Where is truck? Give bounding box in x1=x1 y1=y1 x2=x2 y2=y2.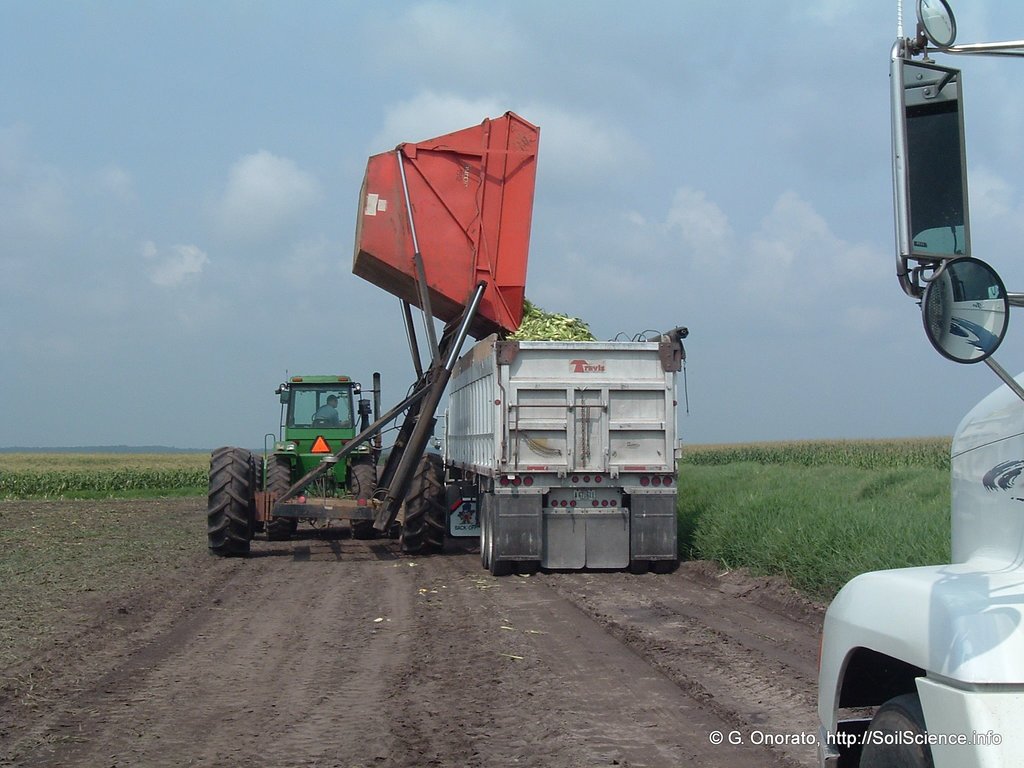
x1=441 y1=326 x2=716 y2=572.
